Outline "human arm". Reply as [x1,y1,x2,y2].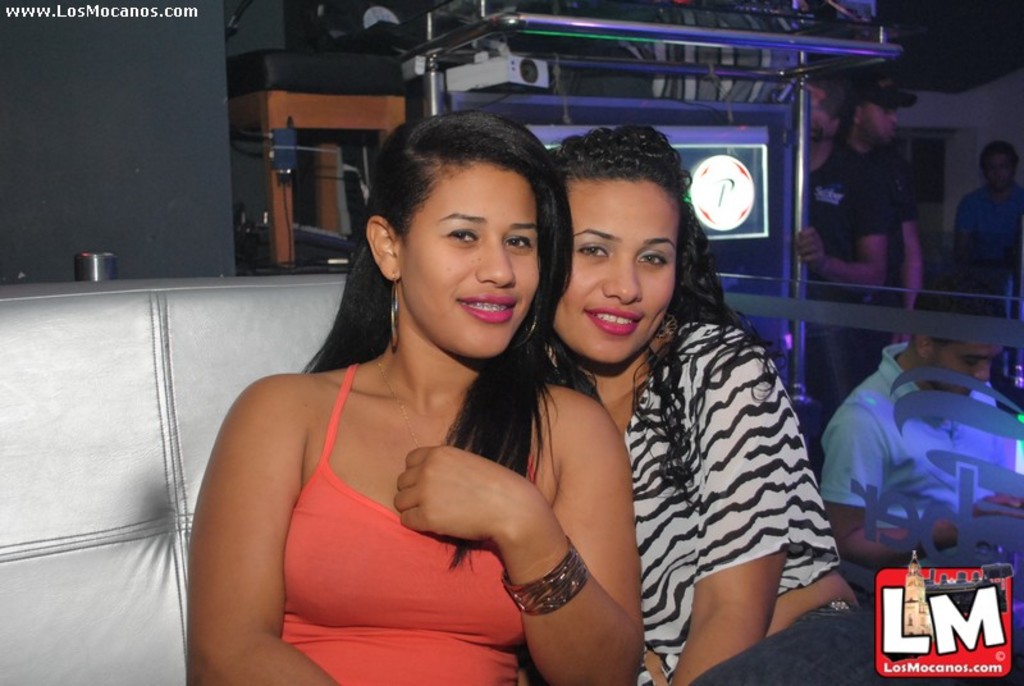
[819,370,1023,572].
